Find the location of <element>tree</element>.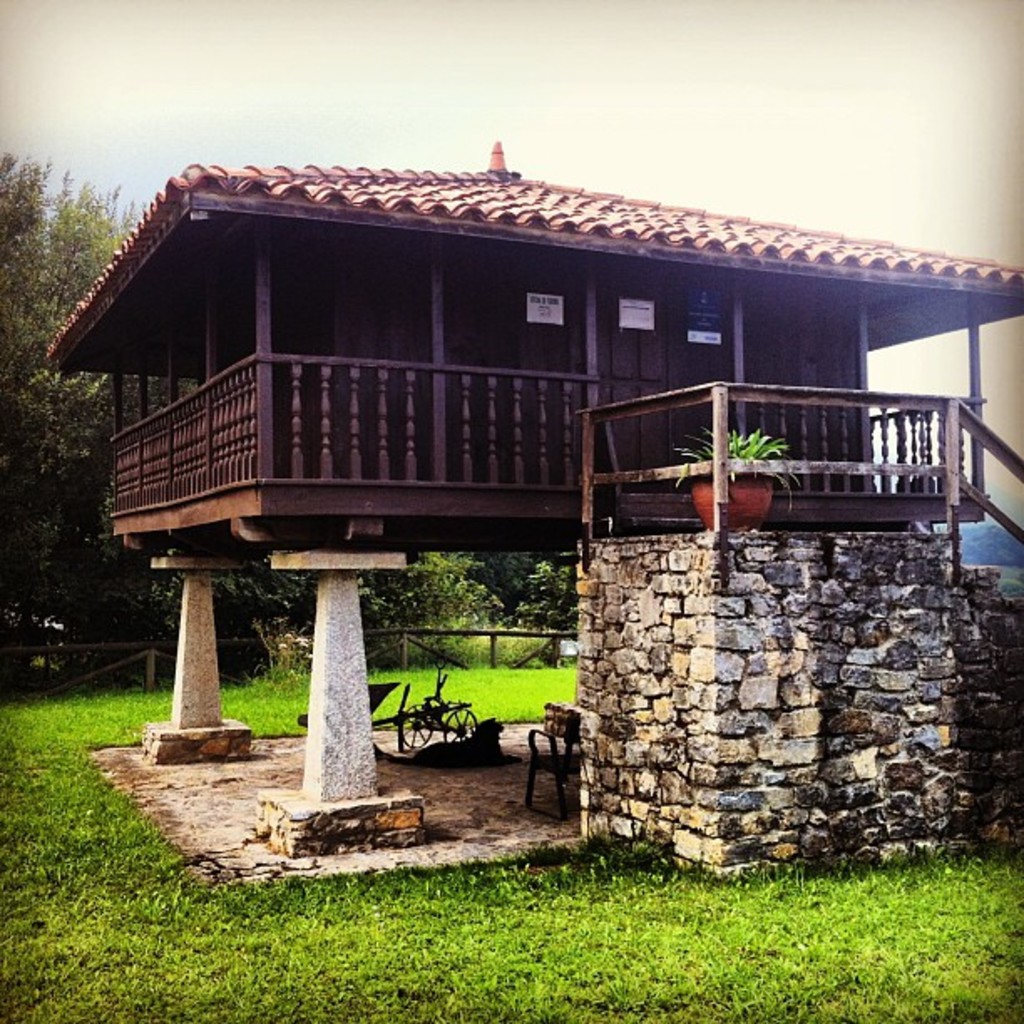
Location: 474,547,586,646.
